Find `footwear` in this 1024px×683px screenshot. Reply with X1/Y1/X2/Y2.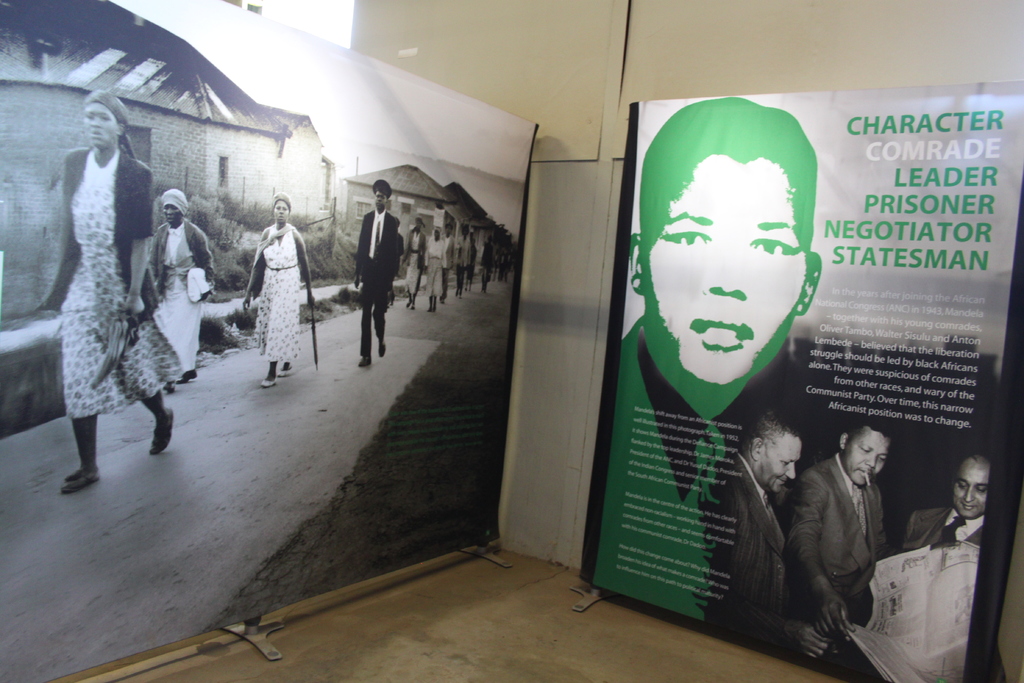
163/383/177/396.
